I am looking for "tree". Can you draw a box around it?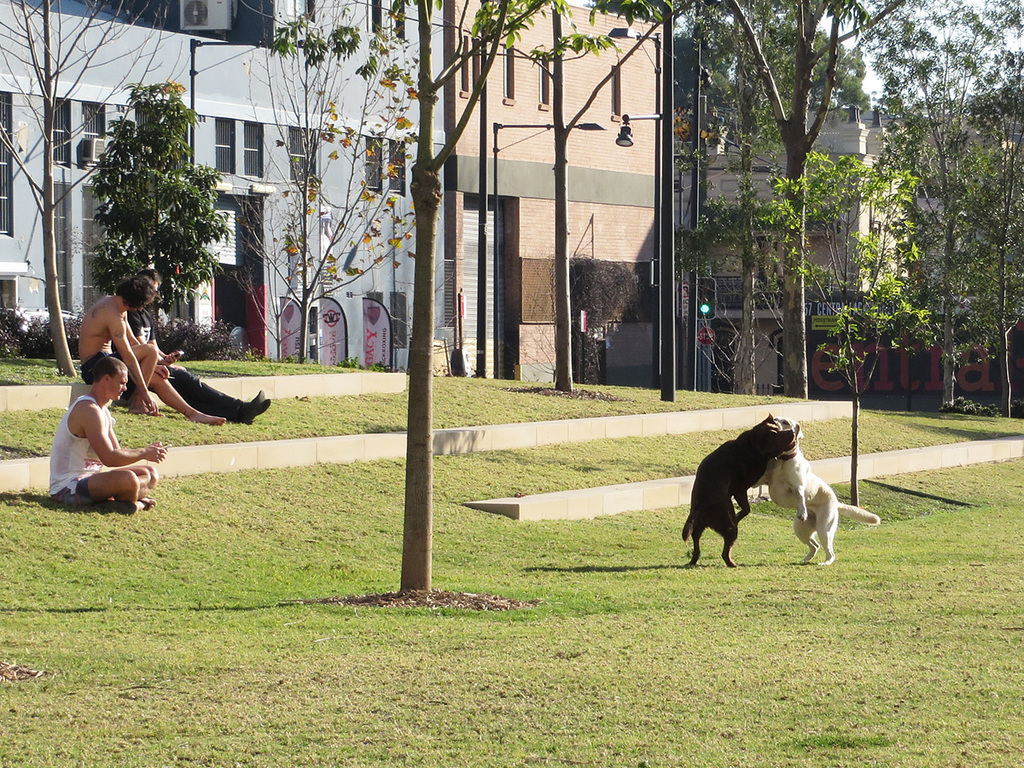
Sure, the bounding box is x1=857, y1=0, x2=1023, y2=417.
